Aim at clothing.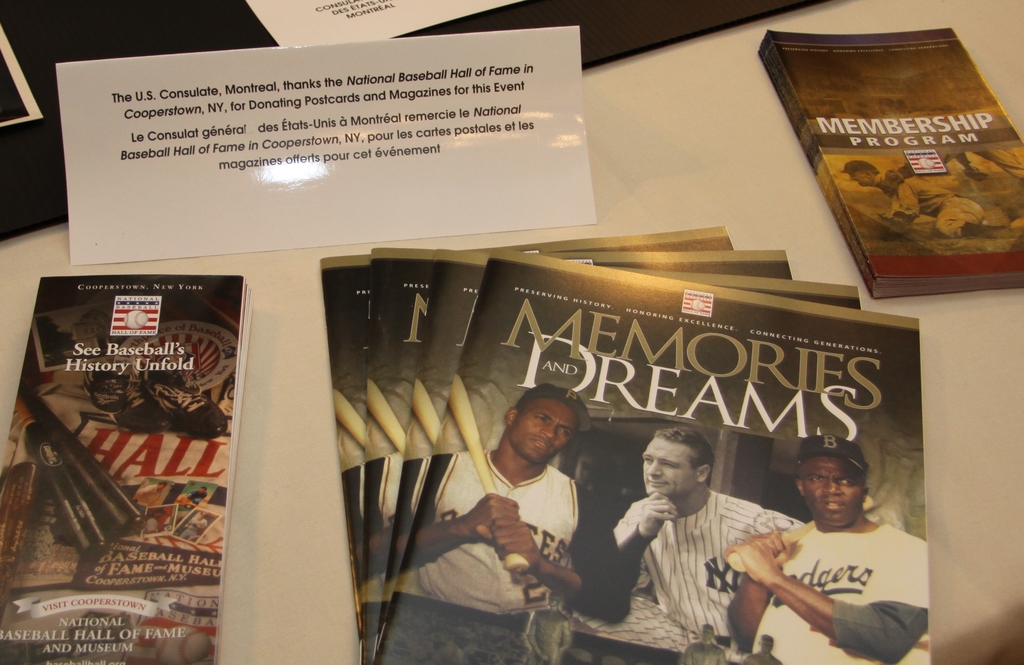
Aimed at box(385, 436, 627, 664).
